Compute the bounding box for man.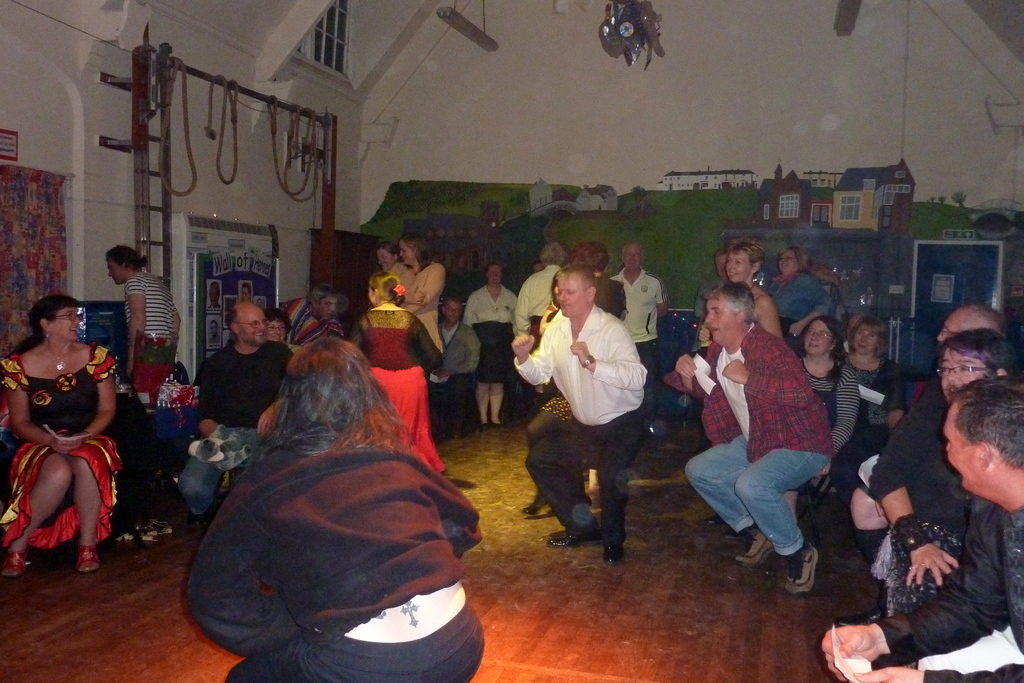
(x1=505, y1=263, x2=652, y2=567).
